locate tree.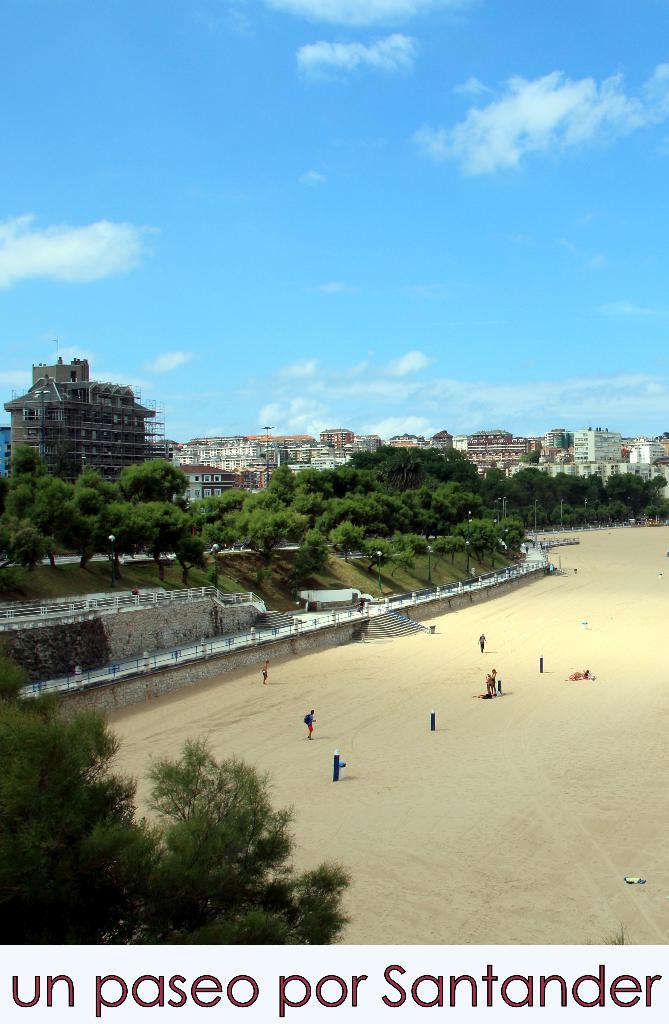
Bounding box: [x1=374, y1=473, x2=478, y2=547].
